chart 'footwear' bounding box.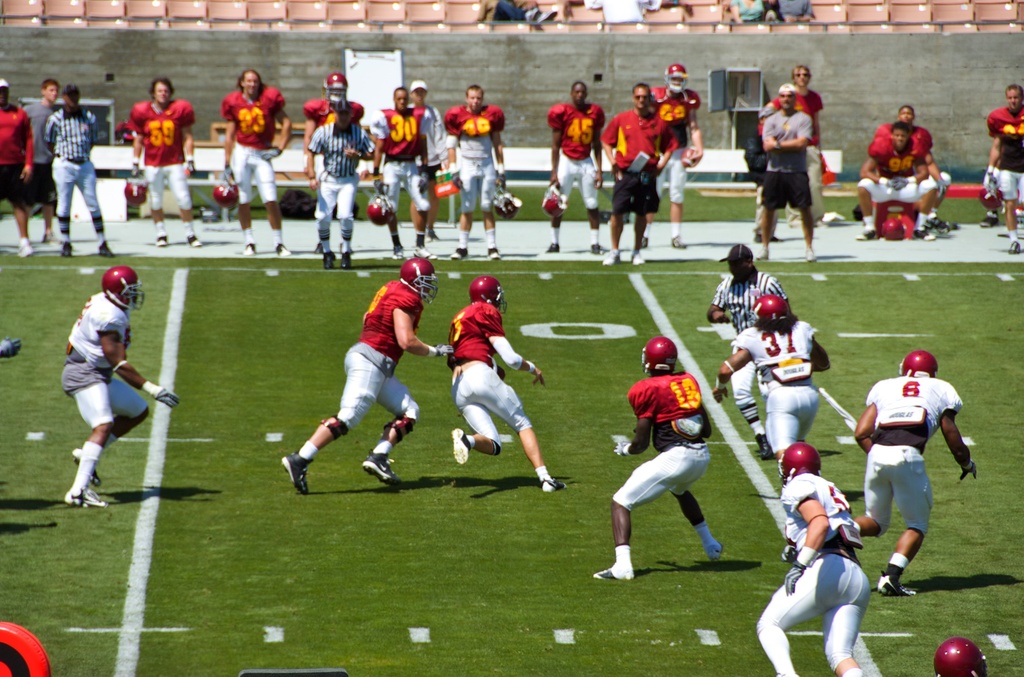
Charted: [left=99, top=238, right=115, bottom=258].
